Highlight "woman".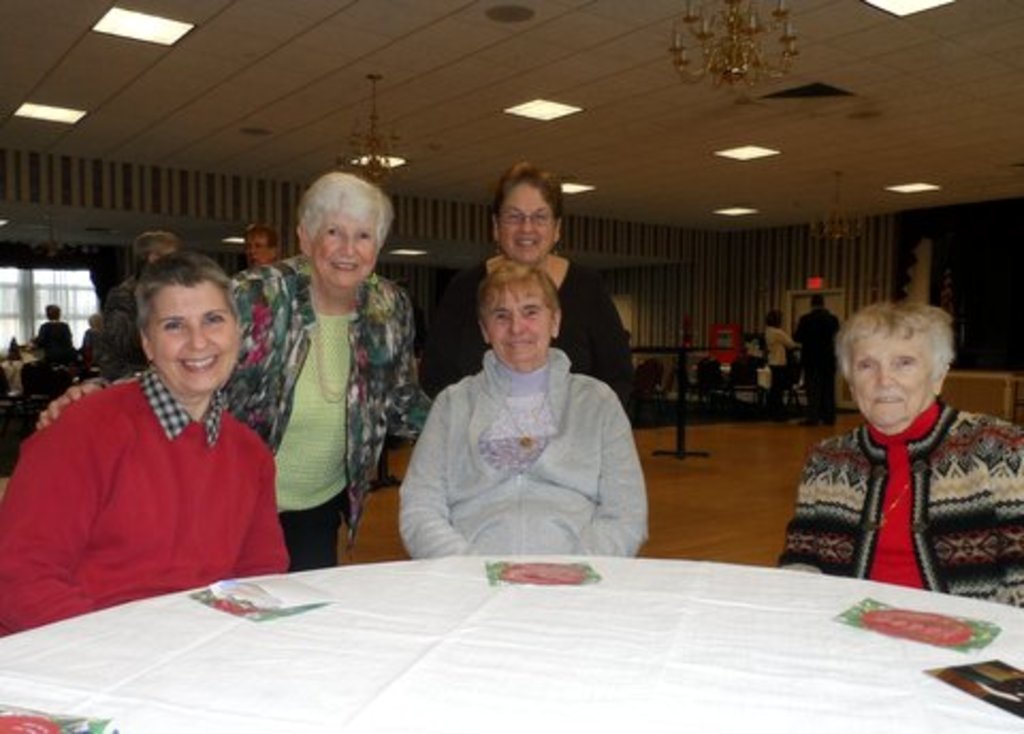
Highlighted region: (764, 309, 802, 418).
